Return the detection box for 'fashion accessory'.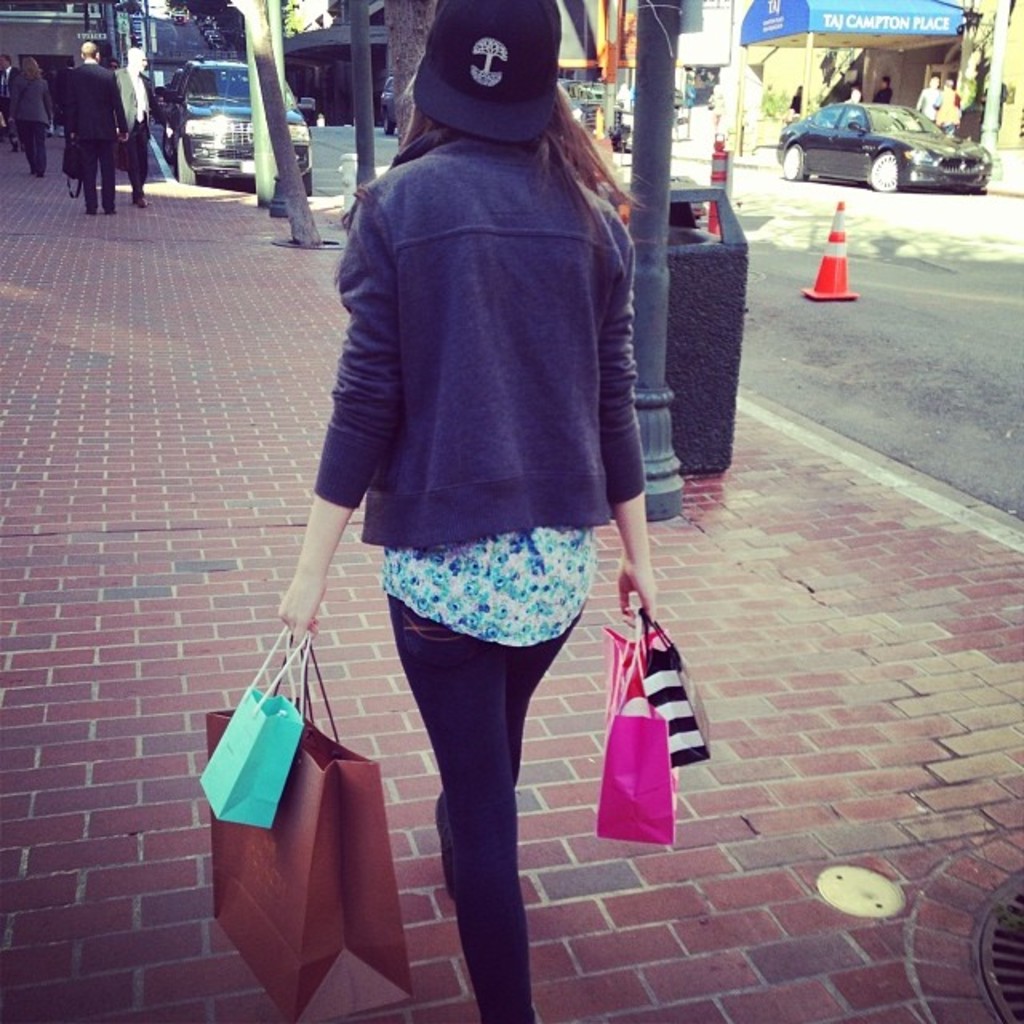
locate(61, 141, 86, 194).
